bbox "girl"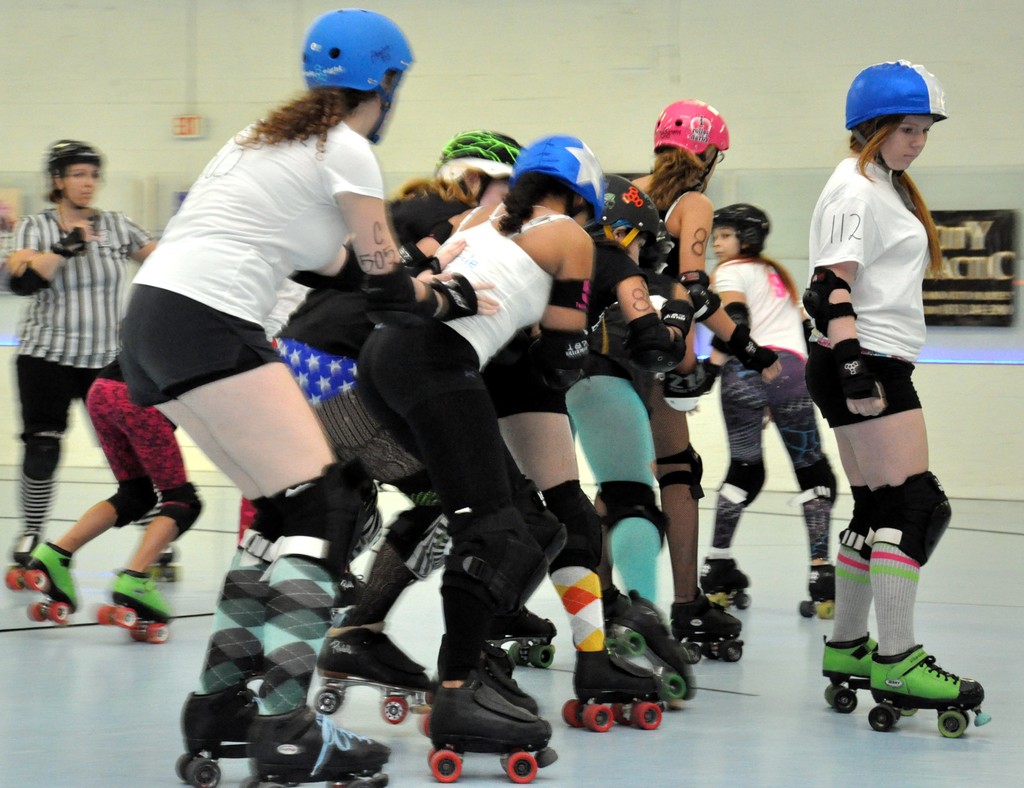
803,59,982,732
